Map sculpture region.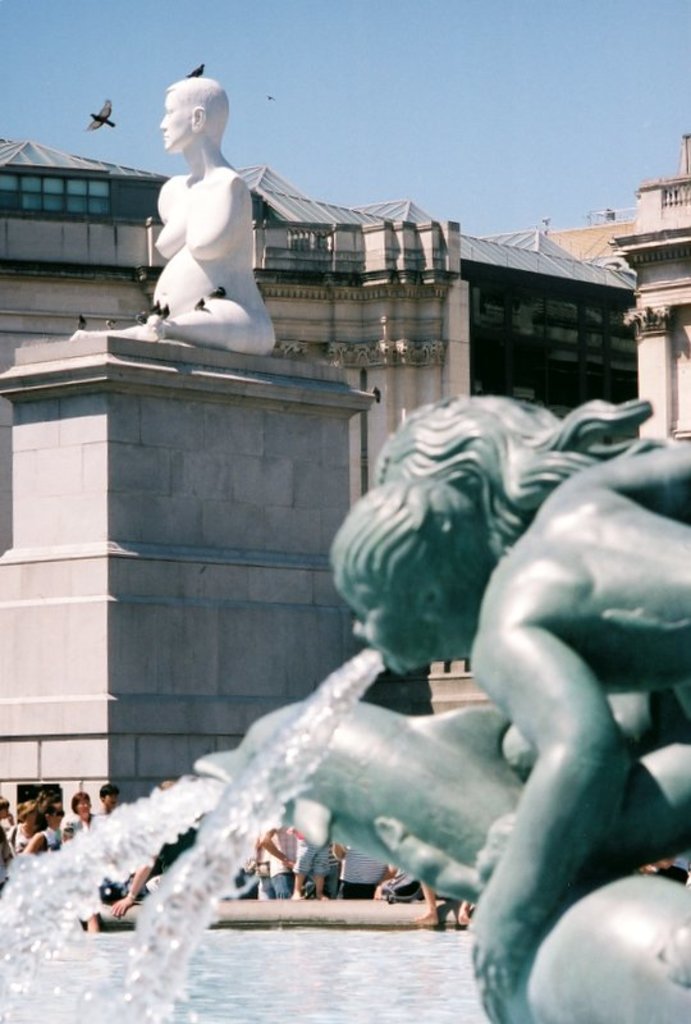
Mapped to [319, 440, 690, 1001].
